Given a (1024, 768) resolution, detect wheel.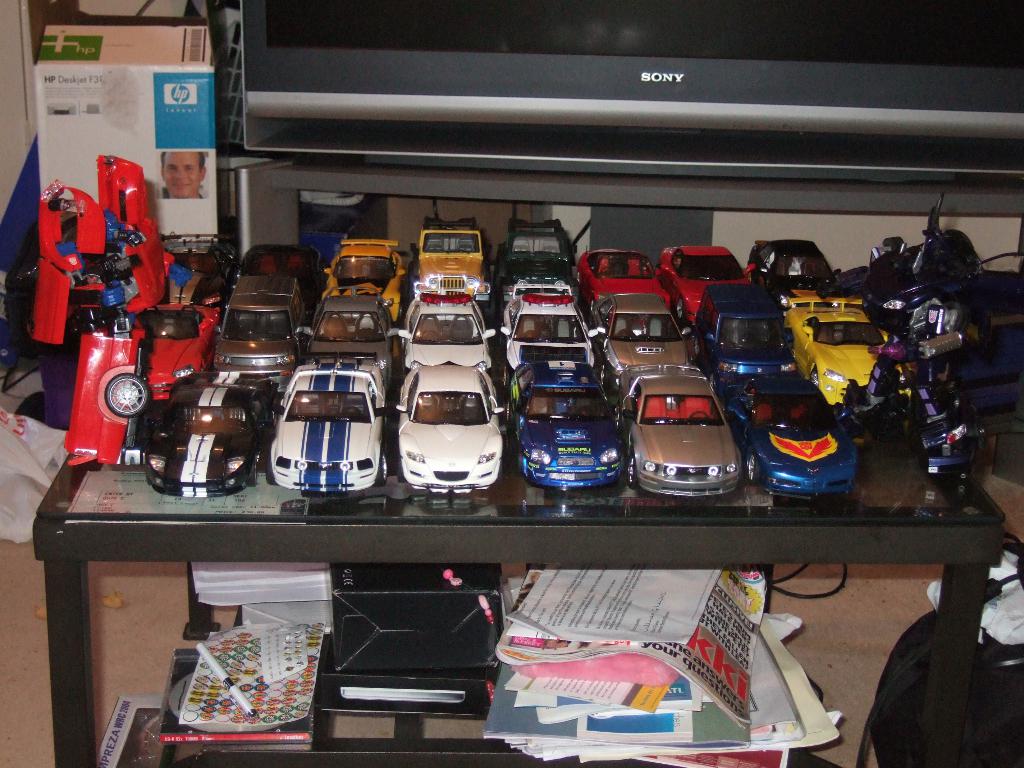
bbox(483, 295, 493, 320).
